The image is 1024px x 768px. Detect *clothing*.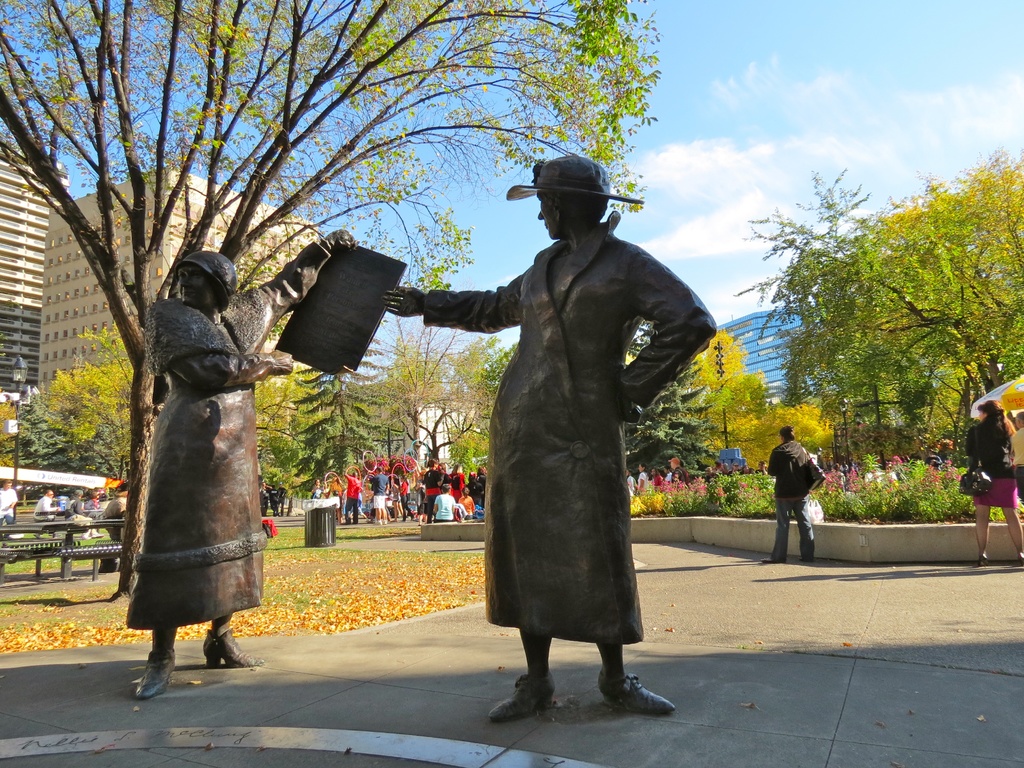
Detection: 765,434,826,560.
